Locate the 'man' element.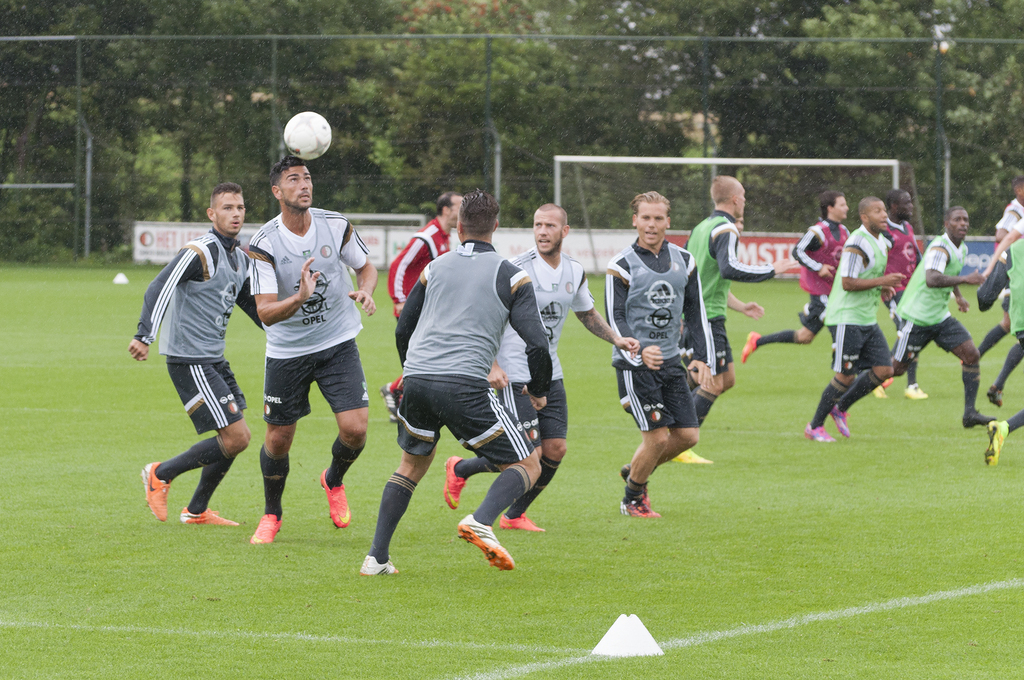
Element bbox: (605,190,717,519).
